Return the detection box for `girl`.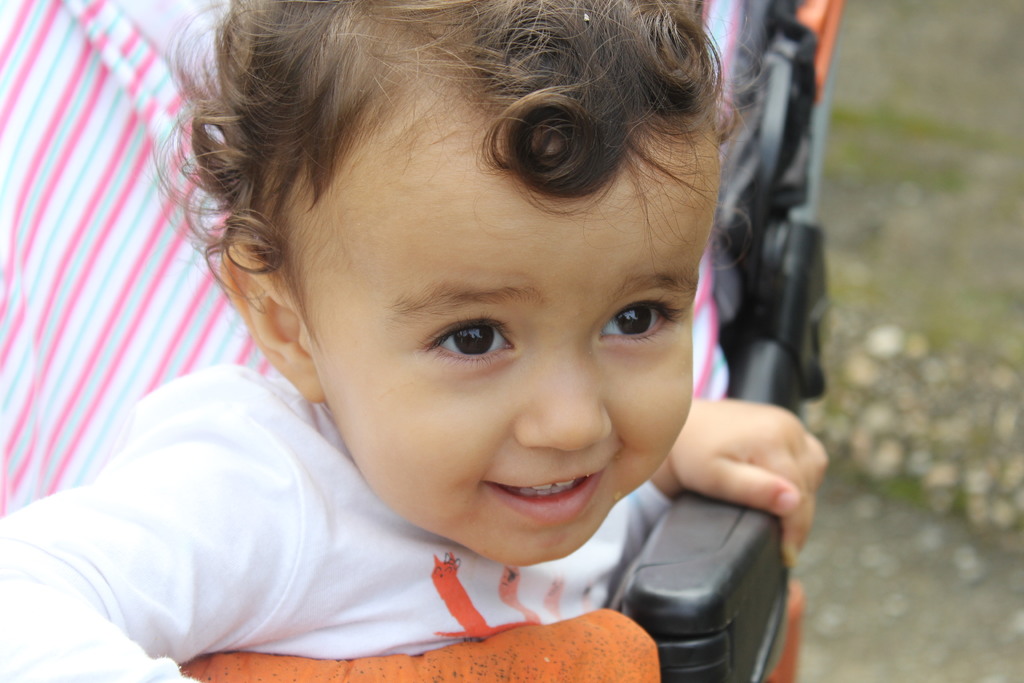
0,0,826,682.
